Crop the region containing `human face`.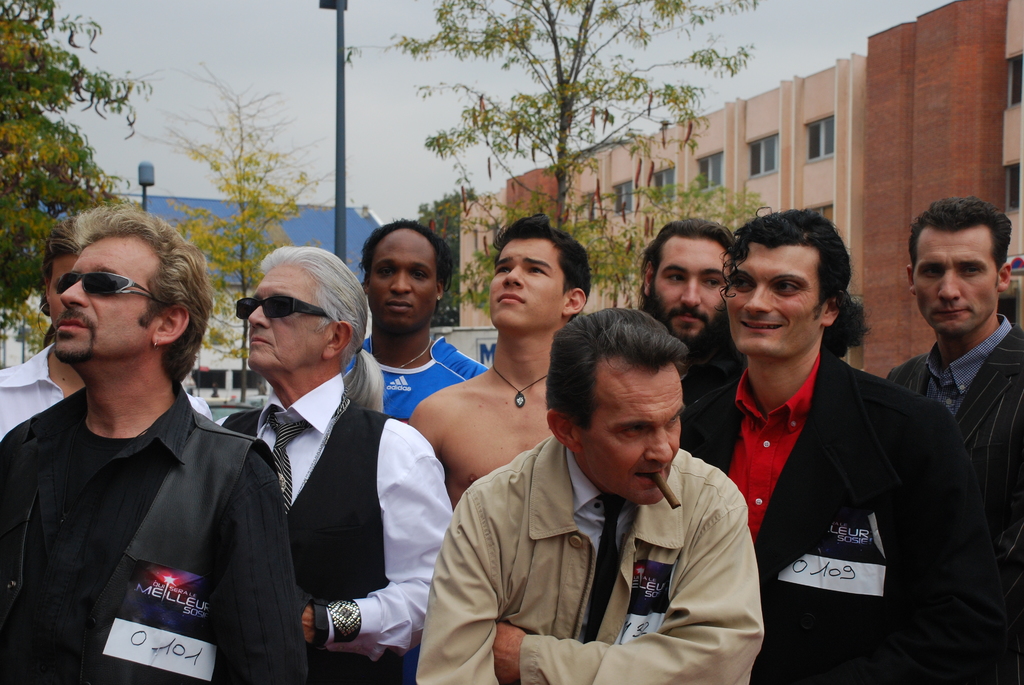
Crop region: locate(49, 232, 161, 371).
